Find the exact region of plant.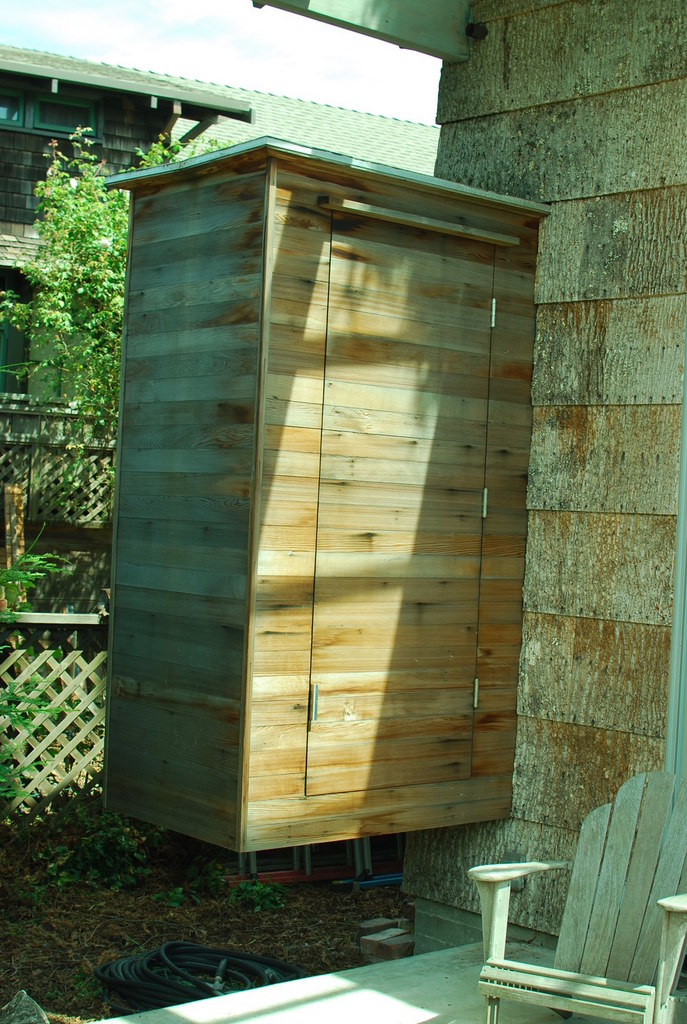
Exact region: bbox=(0, 671, 83, 822).
